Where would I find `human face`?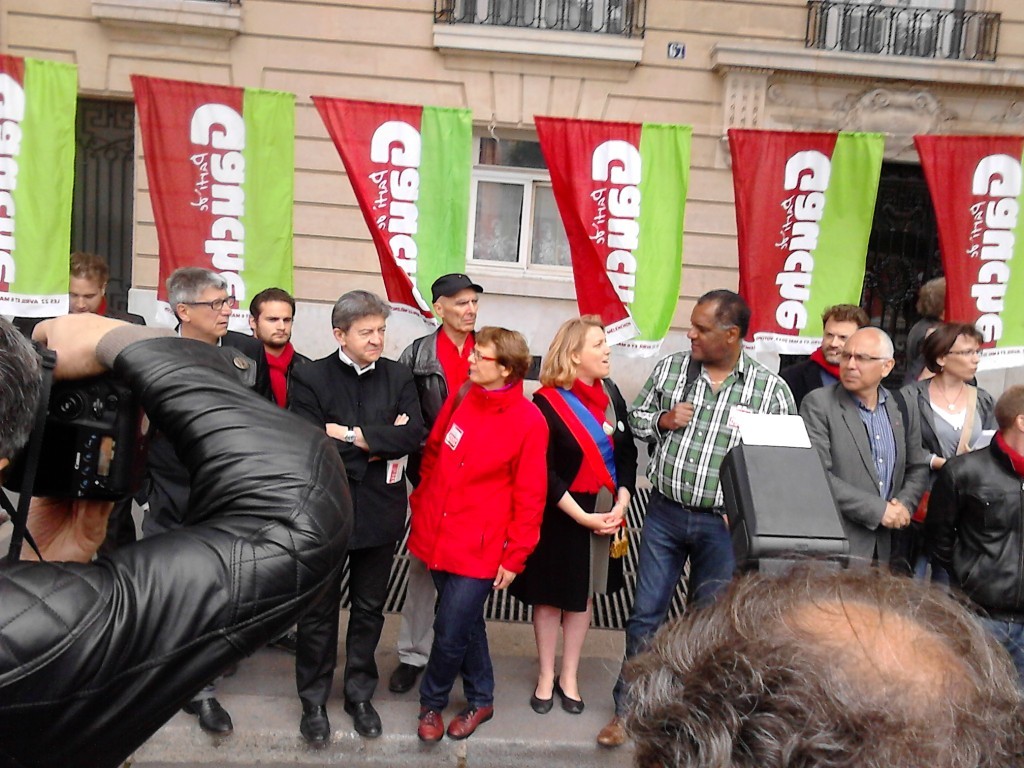
At <box>588,327,611,376</box>.
